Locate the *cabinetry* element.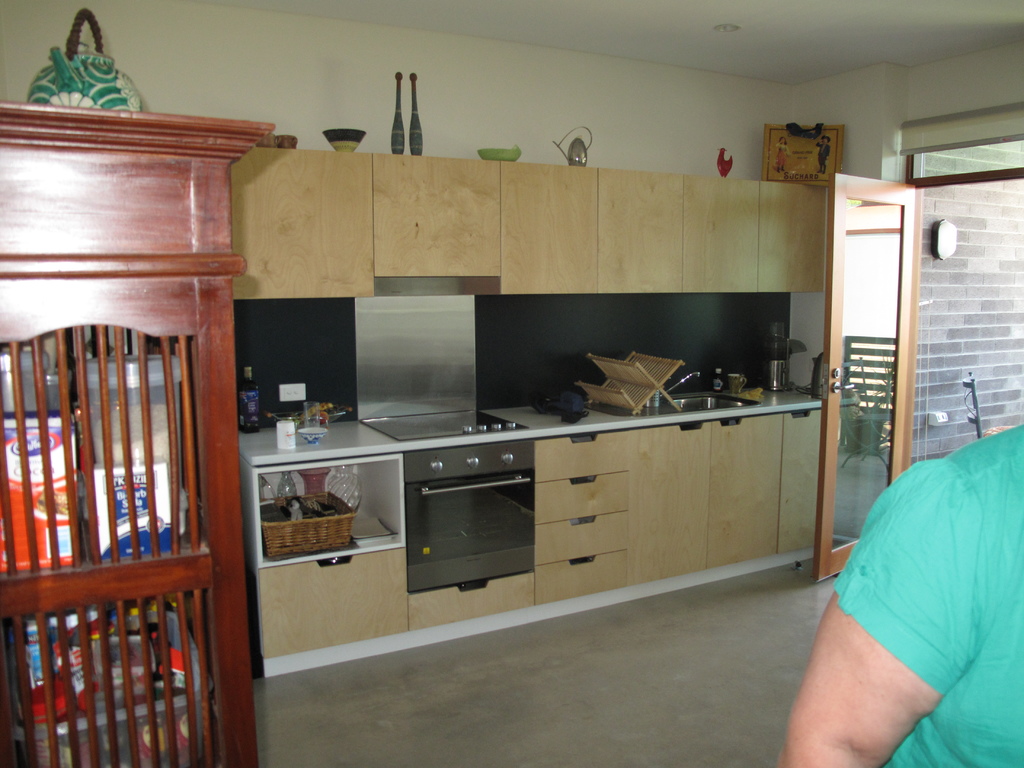
Element bbox: <box>756,188,829,300</box>.
